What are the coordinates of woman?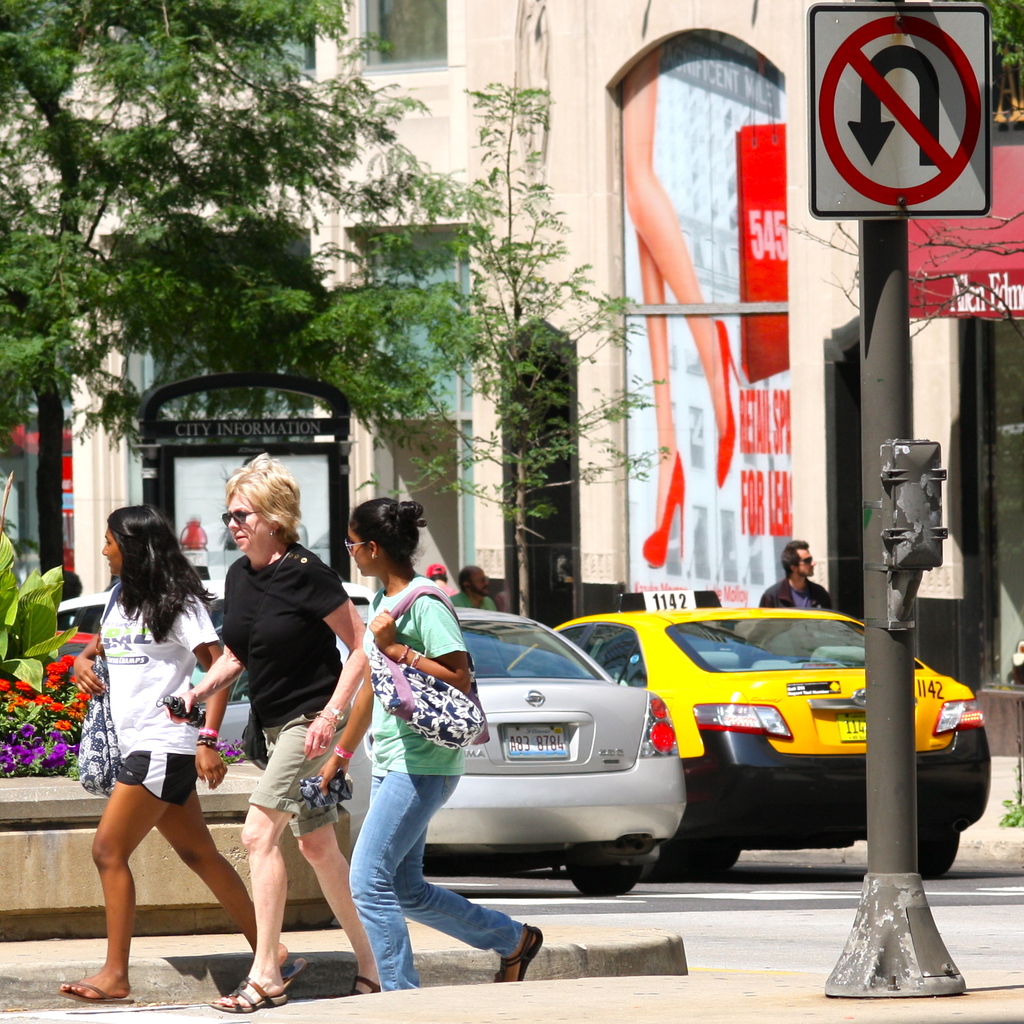
rect(308, 488, 556, 996).
